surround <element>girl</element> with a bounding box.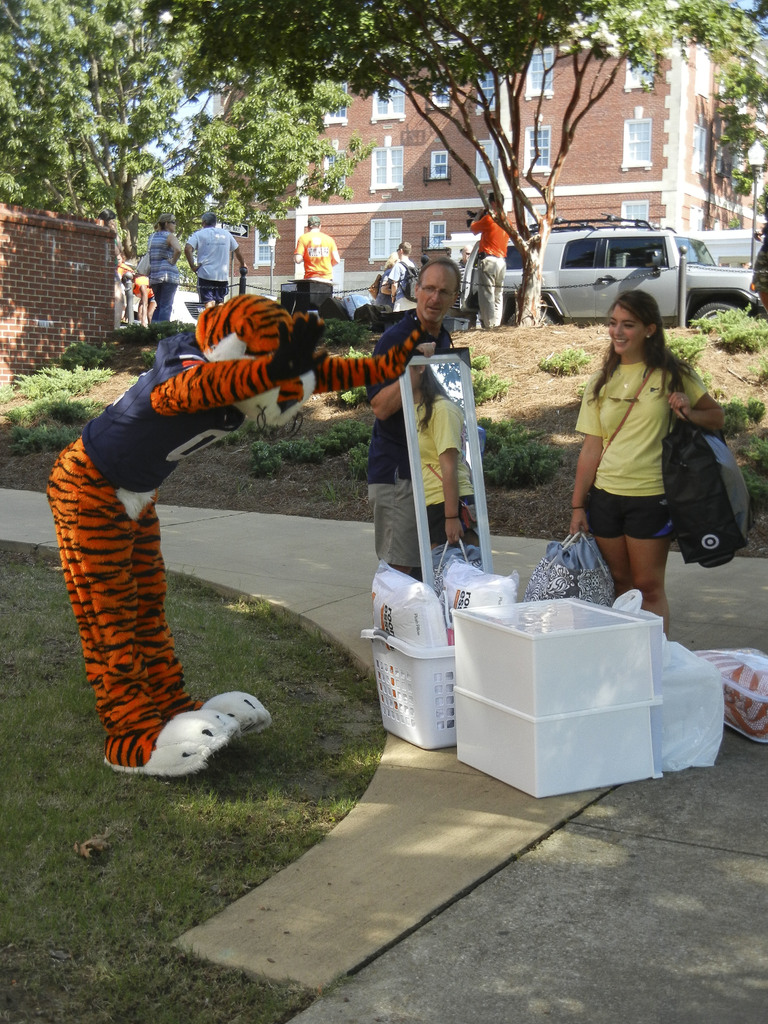
crop(573, 296, 713, 624).
